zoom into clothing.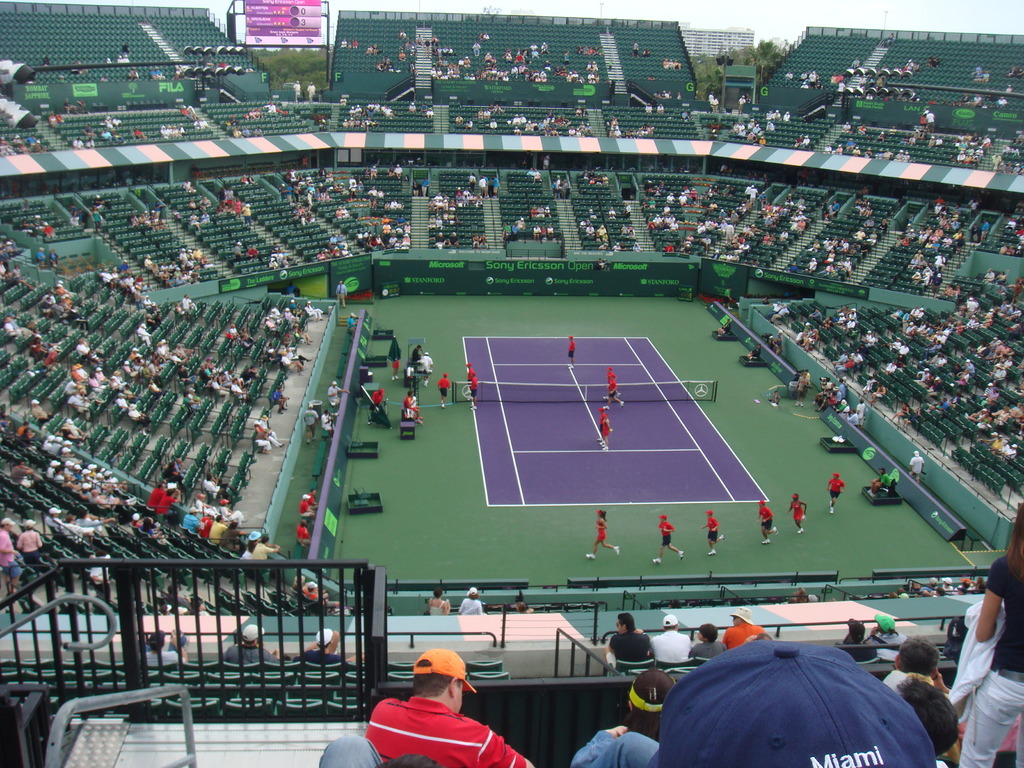
Zoom target: bbox=(568, 724, 616, 767).
